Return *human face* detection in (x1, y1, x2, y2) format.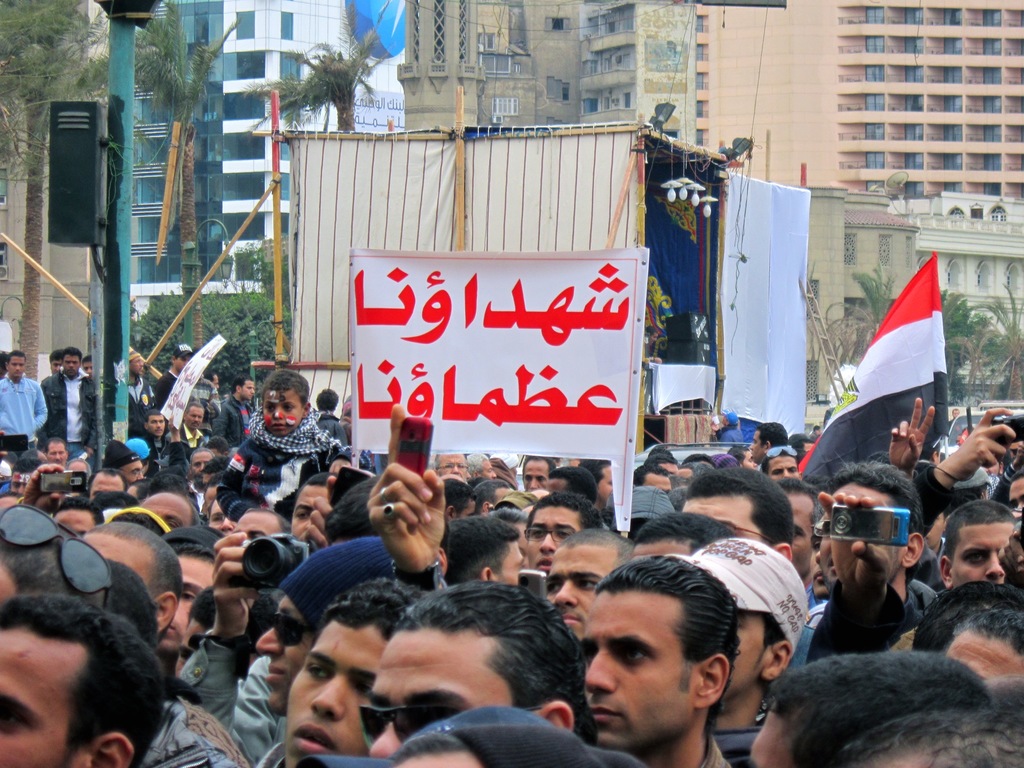
(50, 360, 61, 373).
